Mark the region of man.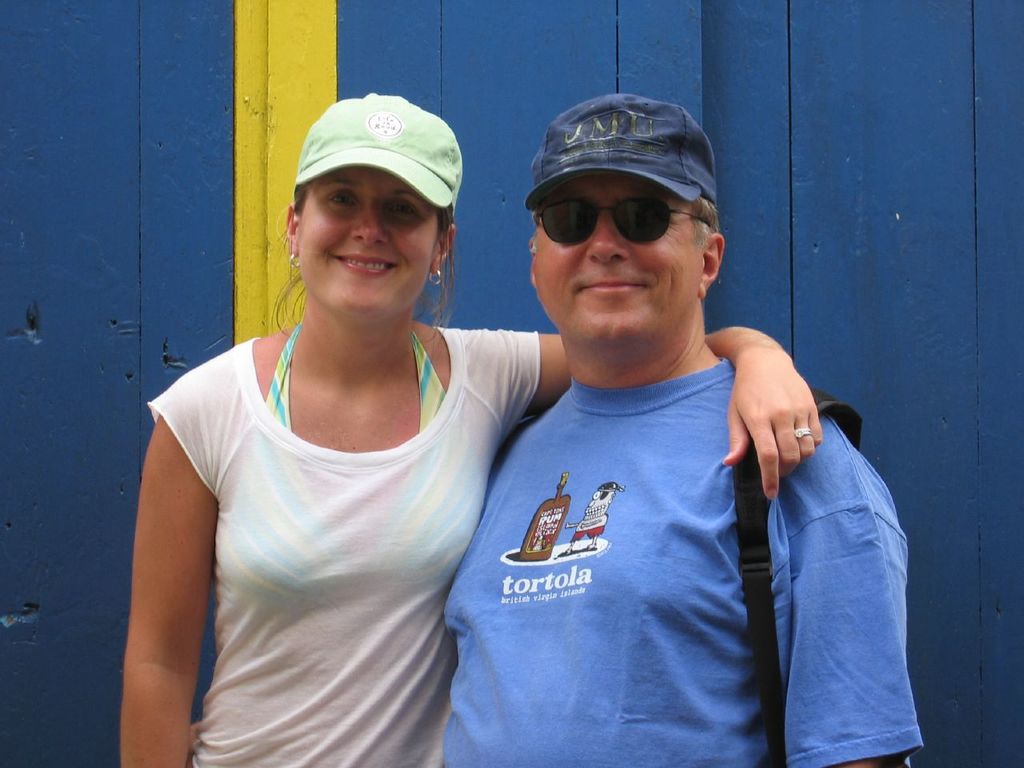
Region: detection(422, 94, 864, 762).
